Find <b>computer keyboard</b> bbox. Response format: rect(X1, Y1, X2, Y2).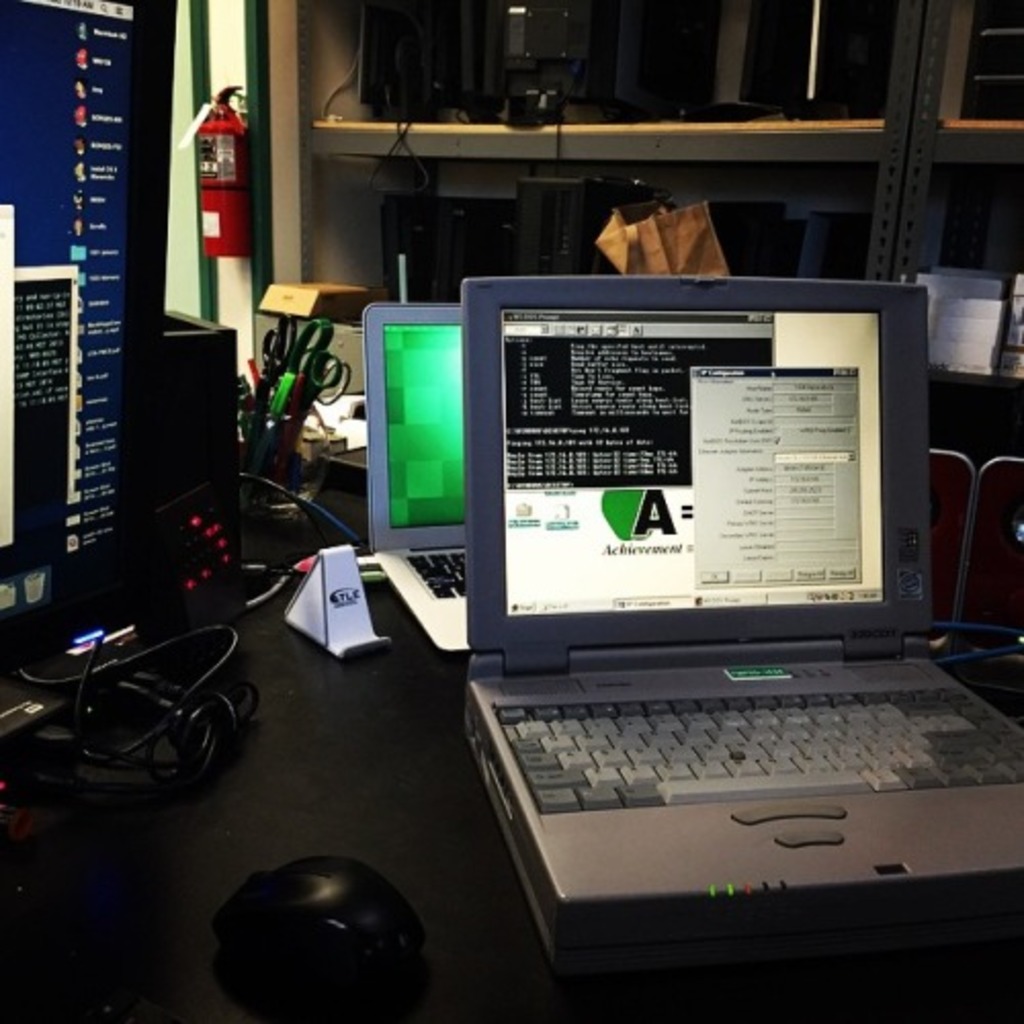
rect(401, 541, 465, 602).
